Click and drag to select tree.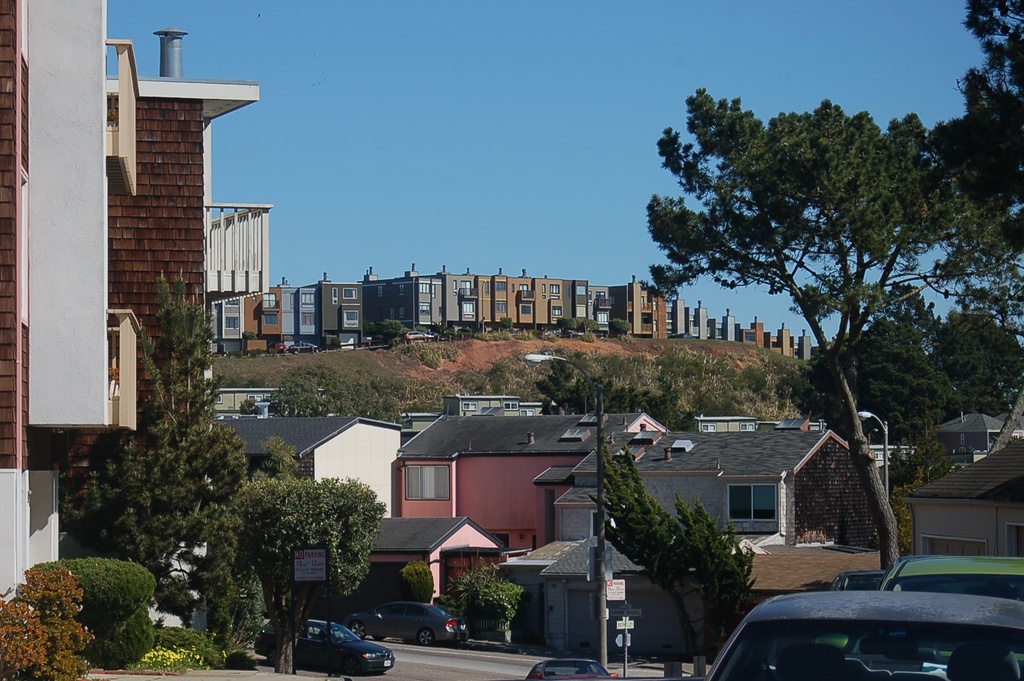
Selection: (x1=918, y1=0, x2=1023, y2=373).
